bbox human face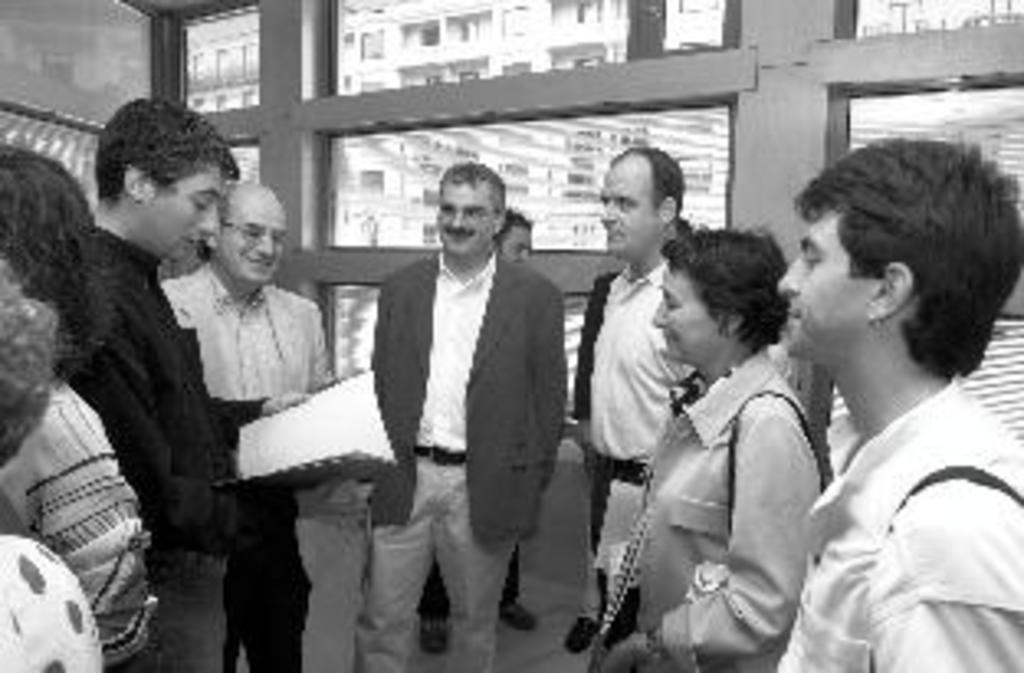
detection(597, 167, 637, 253)
